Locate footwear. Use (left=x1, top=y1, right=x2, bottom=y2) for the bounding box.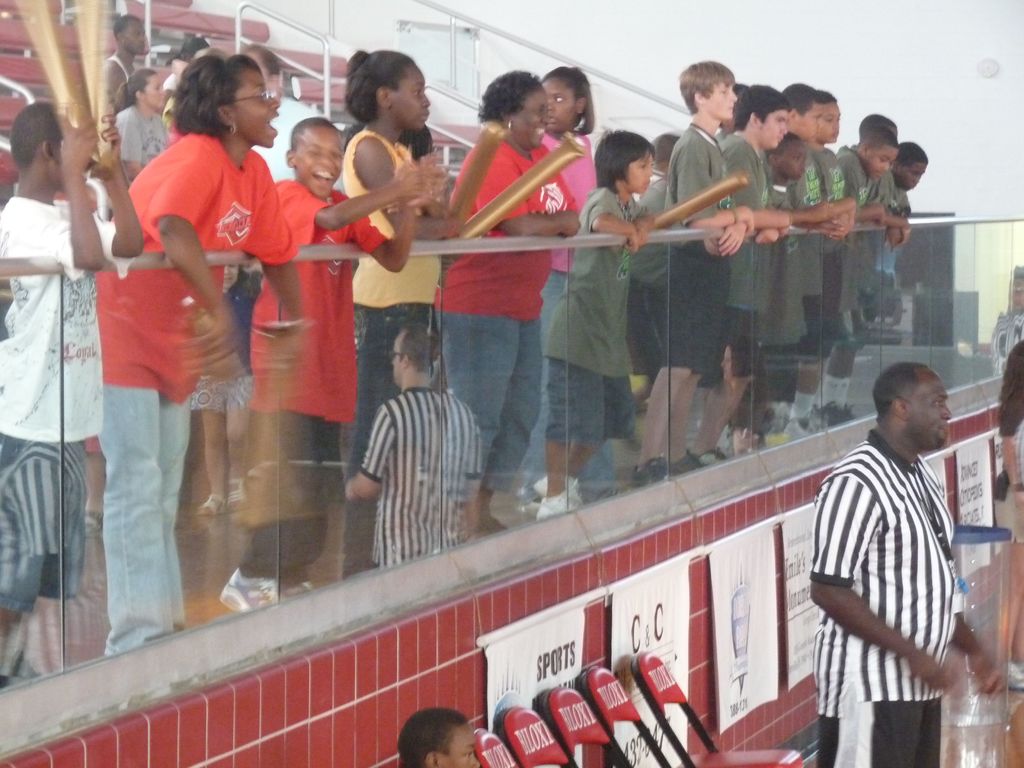
(left=280, top=582, right=315, bottom=601).
